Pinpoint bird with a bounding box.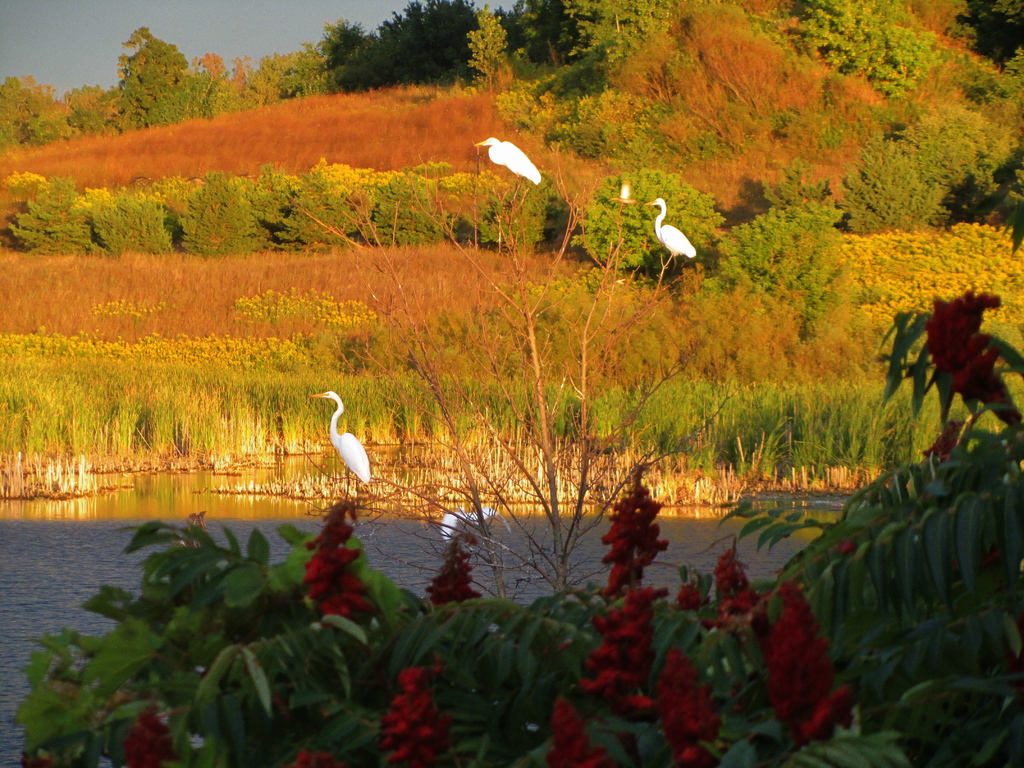
region(642, 196, 697, 259).
